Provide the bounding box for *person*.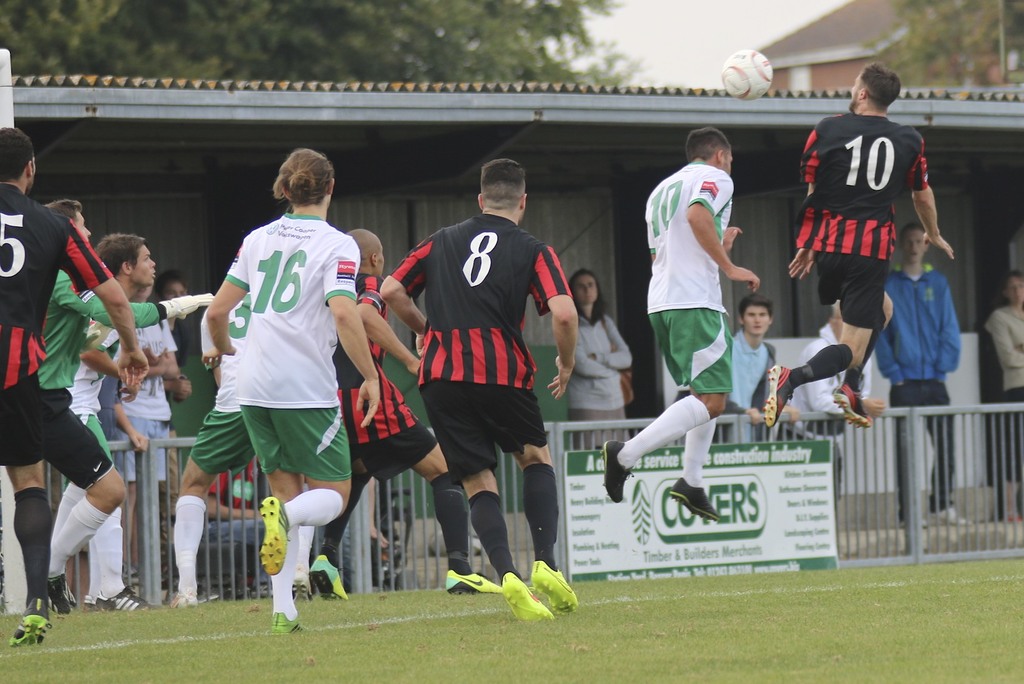
box(56, 225, 163, 596).
